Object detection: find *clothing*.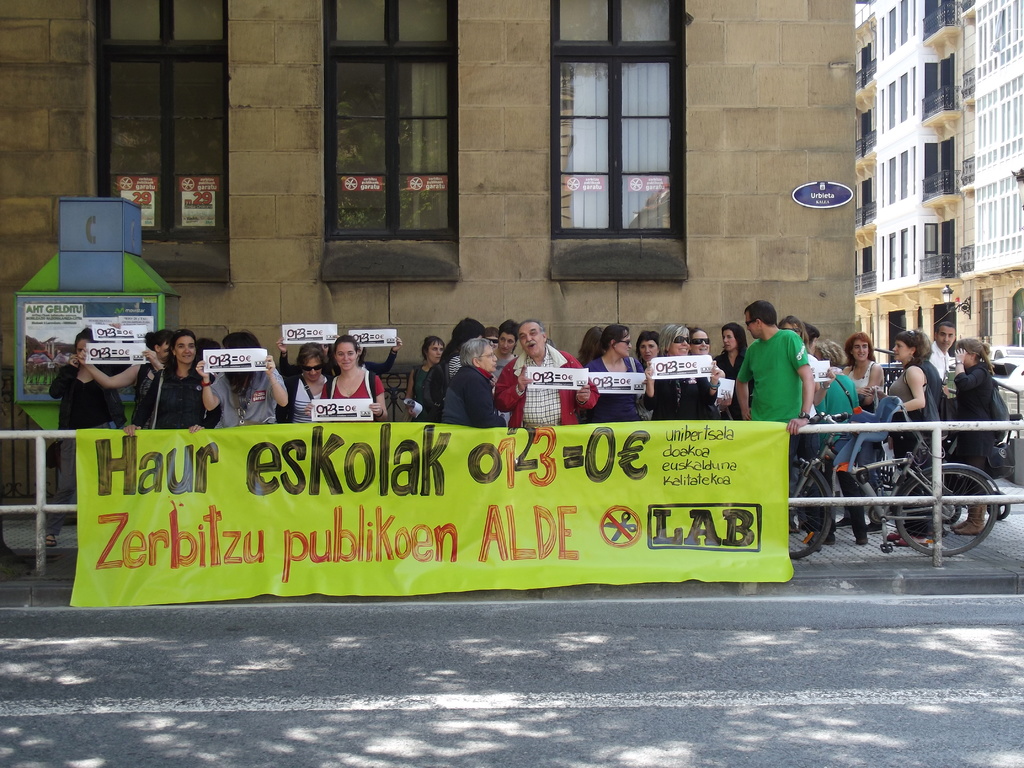
[x1=440, y1=376, x2=509, y2=431].
